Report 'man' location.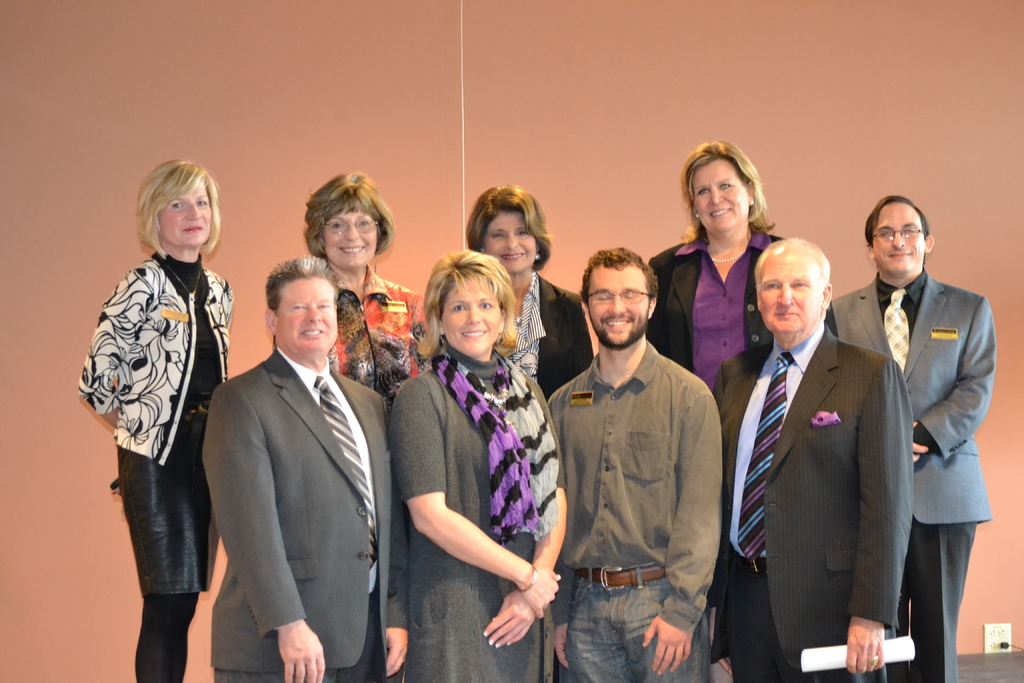
Report: region(202, 255, 414, 682).
